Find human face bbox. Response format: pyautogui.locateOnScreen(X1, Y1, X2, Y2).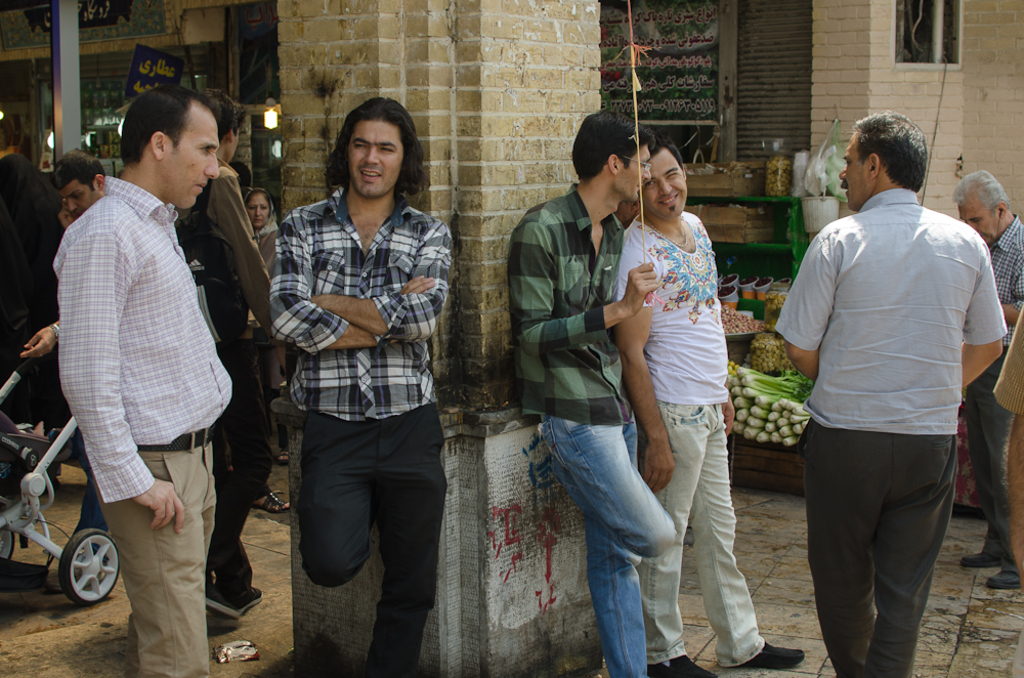
pyautogui.locateOnScreen(962, 198, 1004, 248).
